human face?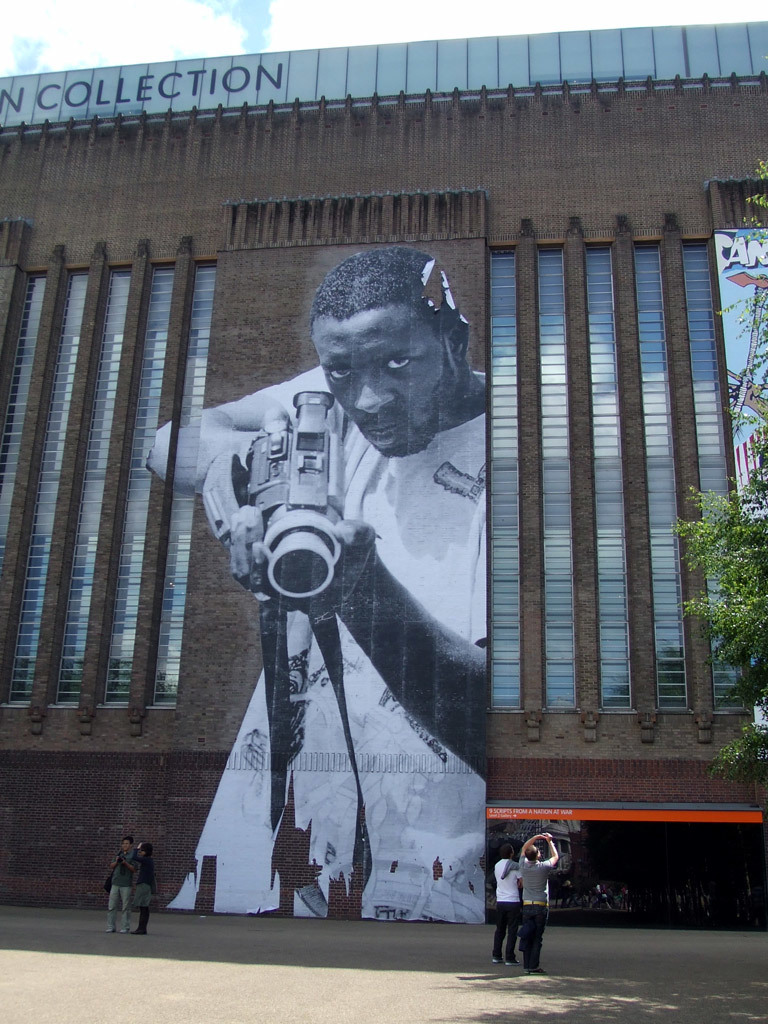
bbox=[313, 304, 458, 451]
